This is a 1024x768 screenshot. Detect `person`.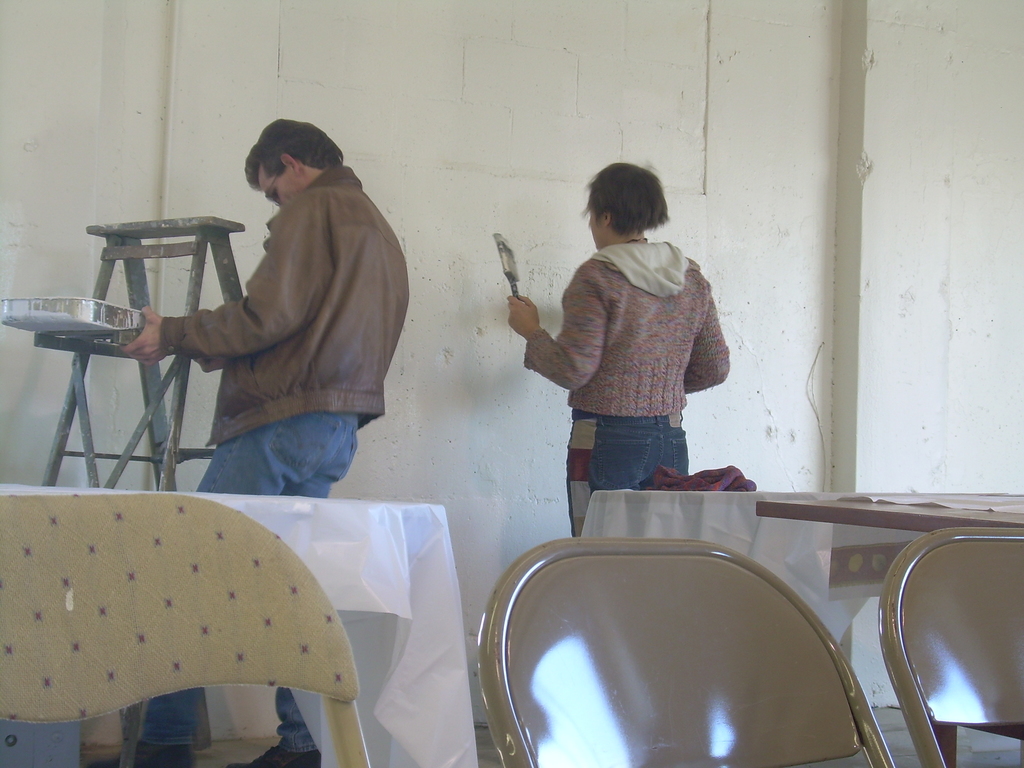
(118,118,416,767).
